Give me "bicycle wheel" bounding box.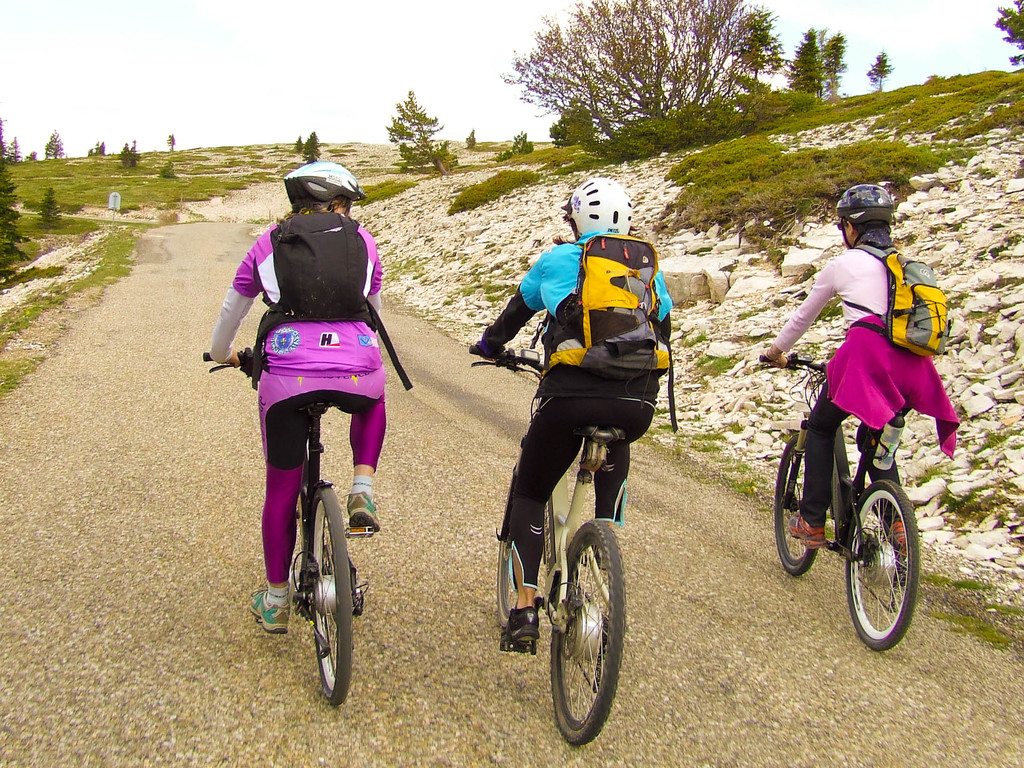
[551, 518, 630, 751].
